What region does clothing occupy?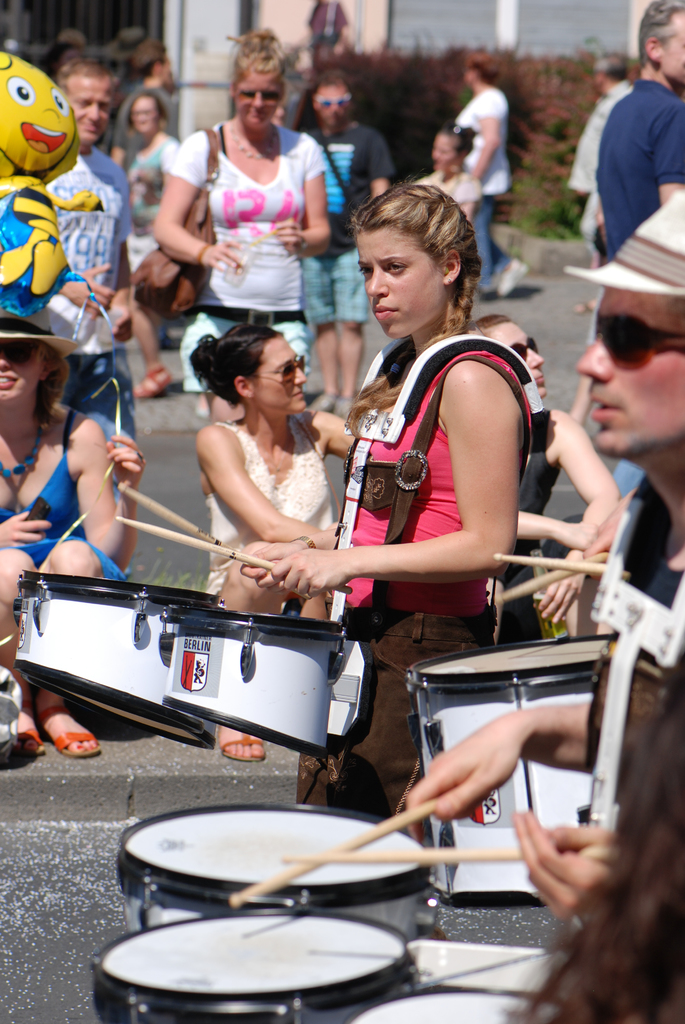
584, 470, 684, 846.
